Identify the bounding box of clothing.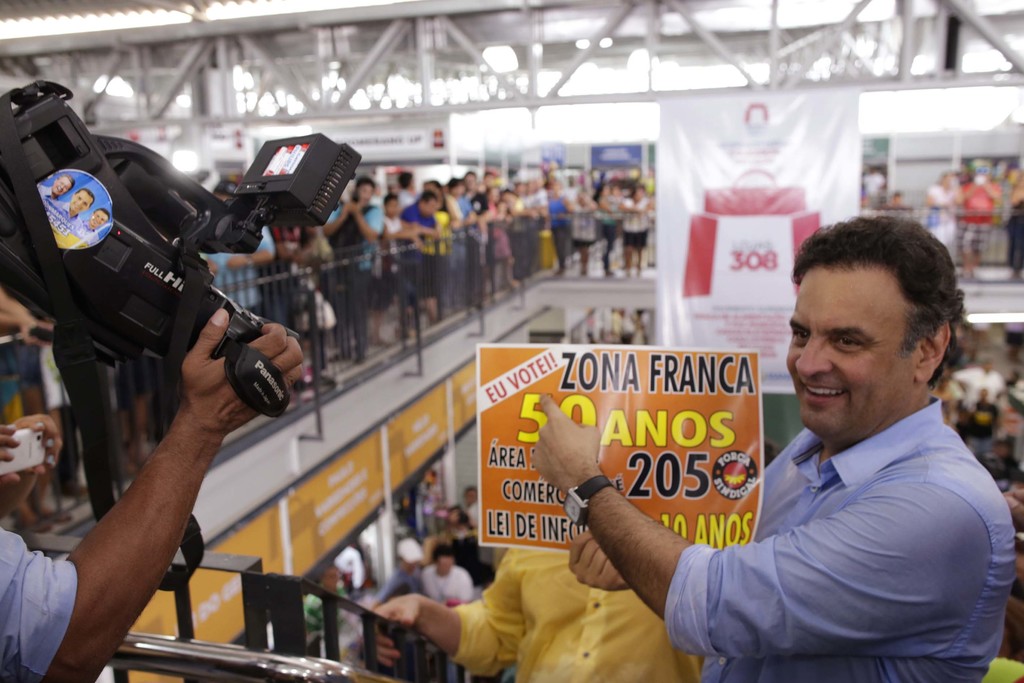
select_region(445, 544, 706, 682).
